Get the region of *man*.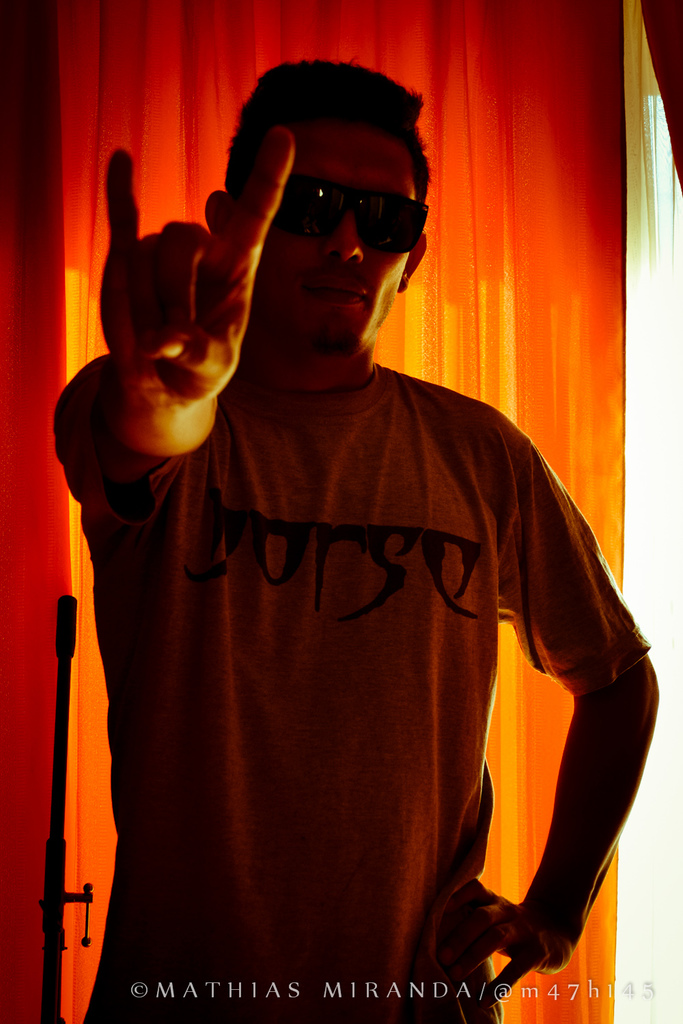
pyautogui.locateOnScreen(42, 79, 638, 976).
